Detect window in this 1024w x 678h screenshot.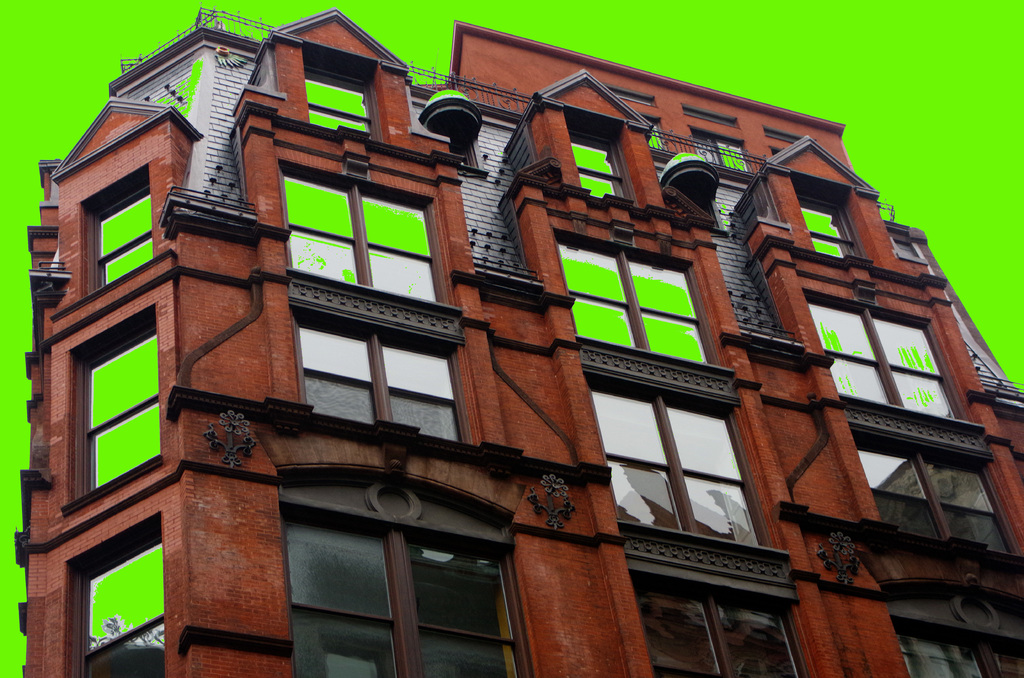
Detection: rect(852, 431, 1023, 604).
